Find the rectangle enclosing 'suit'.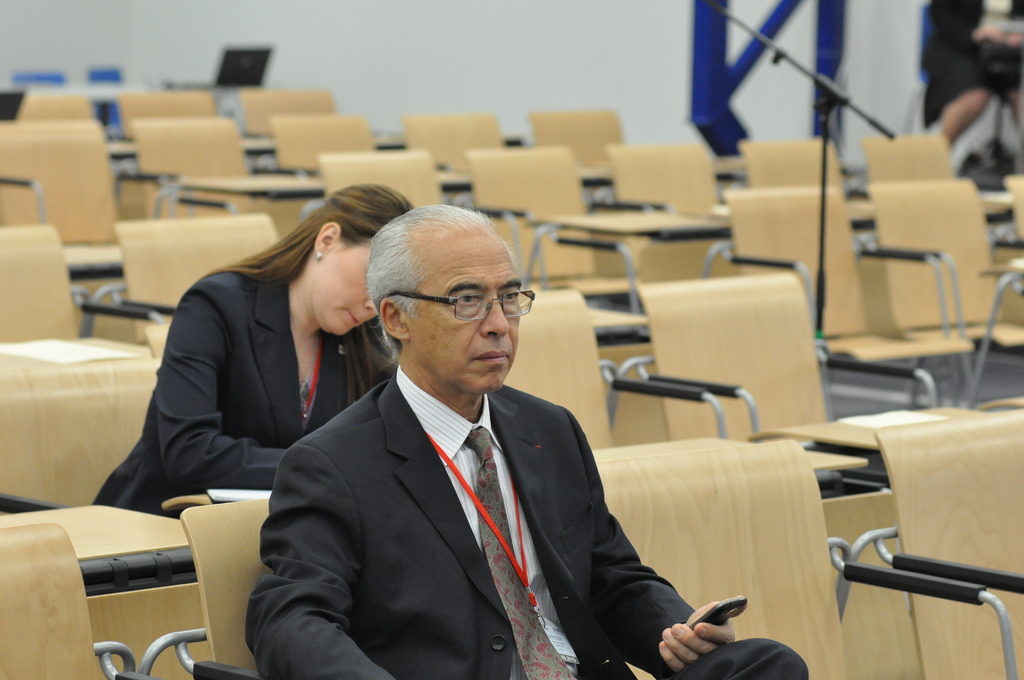
locate(94, 266, 396, 521).
